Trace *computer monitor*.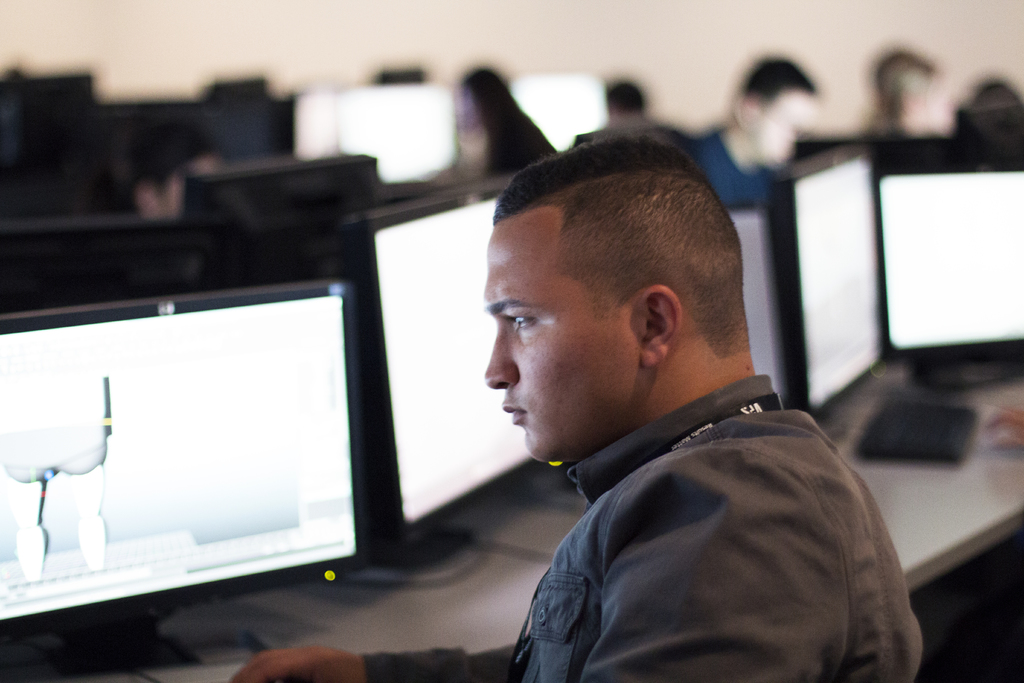
Traced to 508:65:623:155.
